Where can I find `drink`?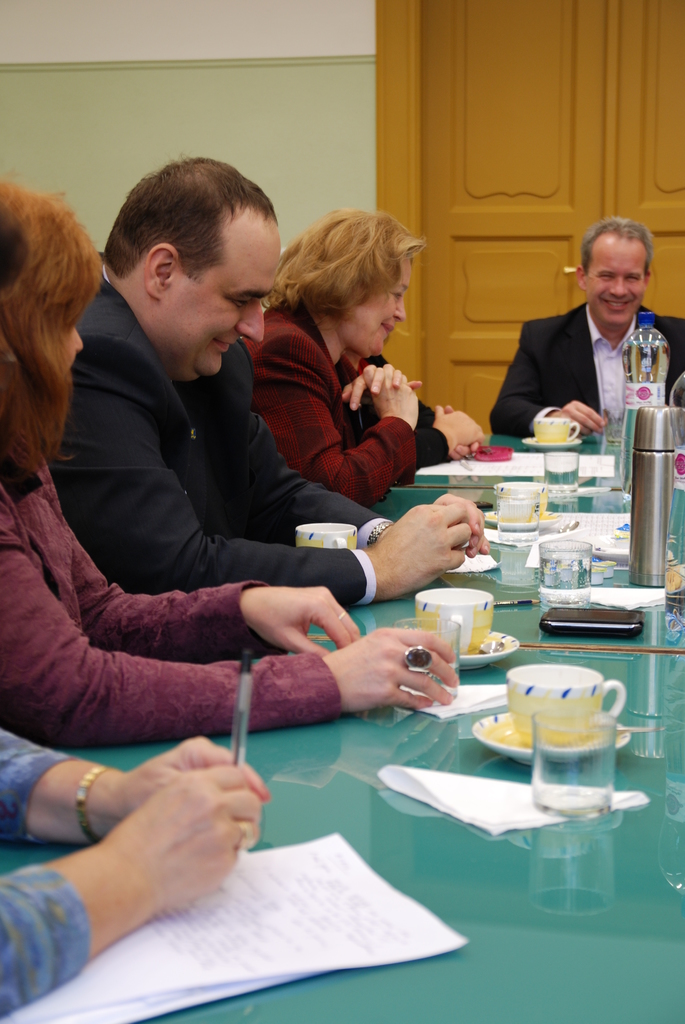
You can find it at [617, 310, 668, 493].
